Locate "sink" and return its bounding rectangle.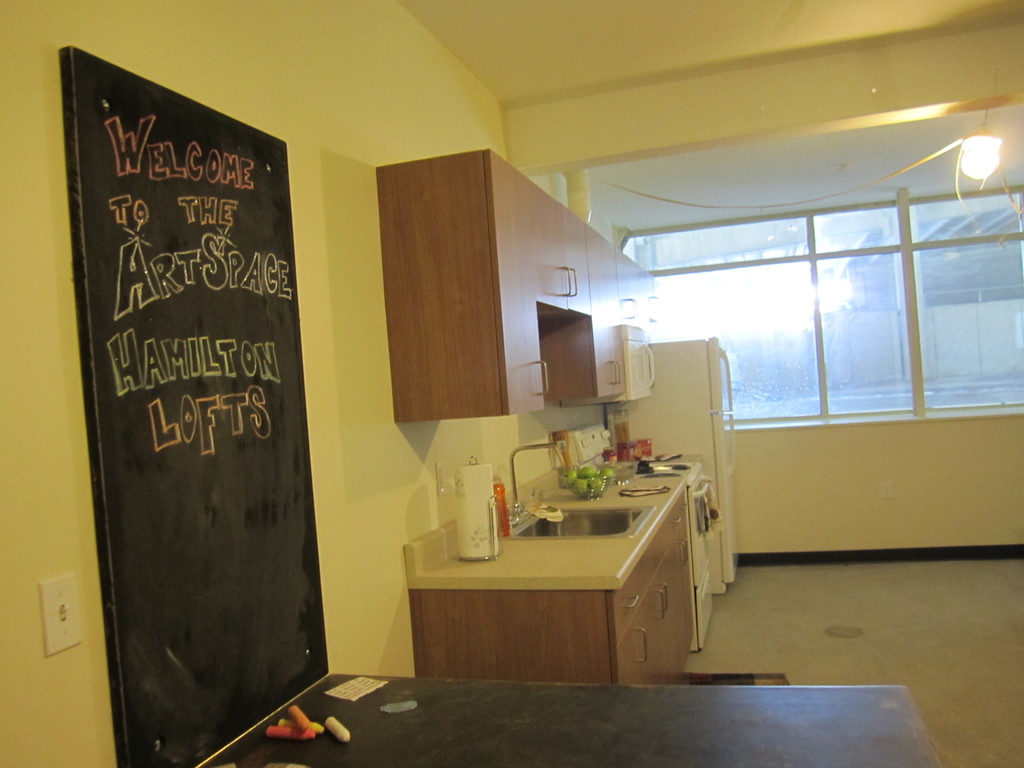
{"left": 499, "top": 439, "right": 658, "bottom": 541}.
